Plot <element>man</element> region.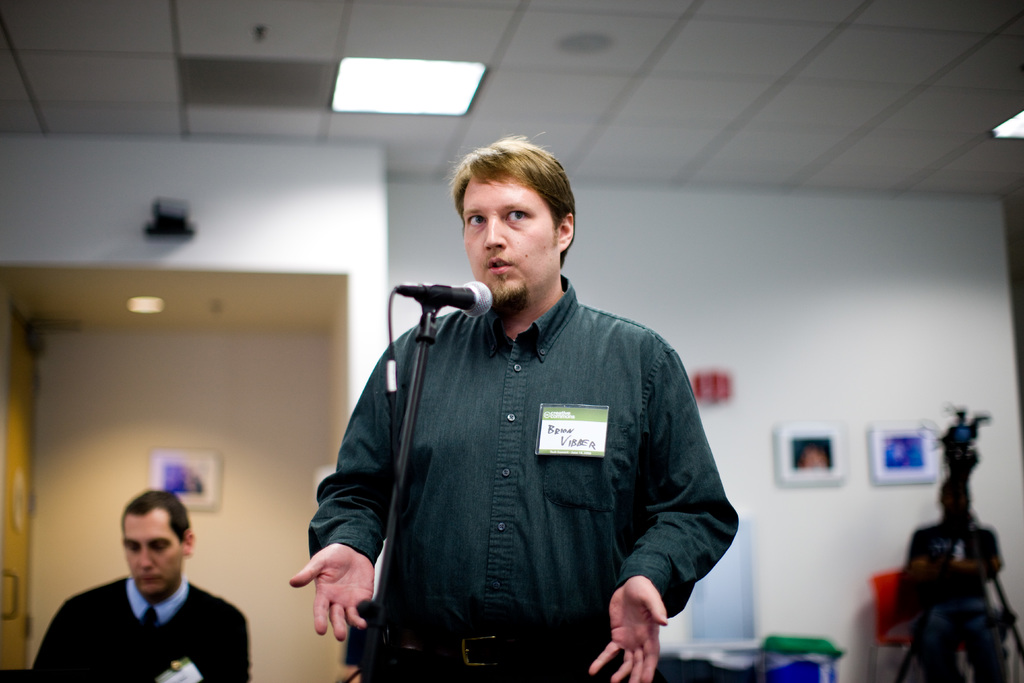
Plotted at 291/136/736/681.
